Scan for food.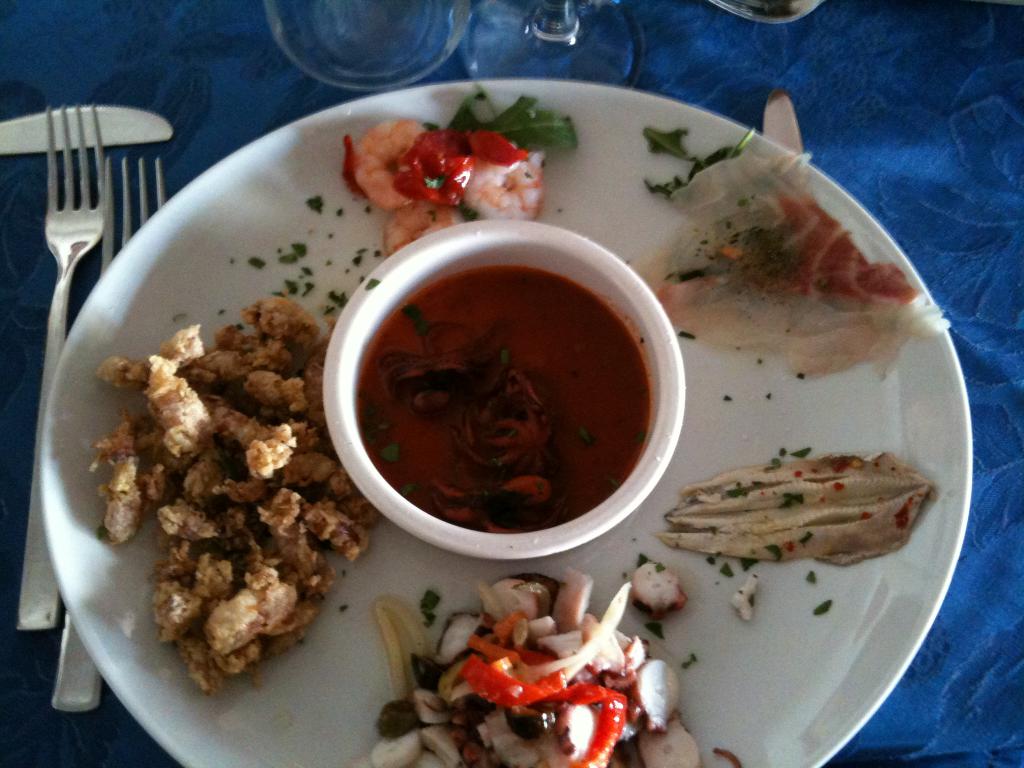
Scan result: (87,294,386,692).
